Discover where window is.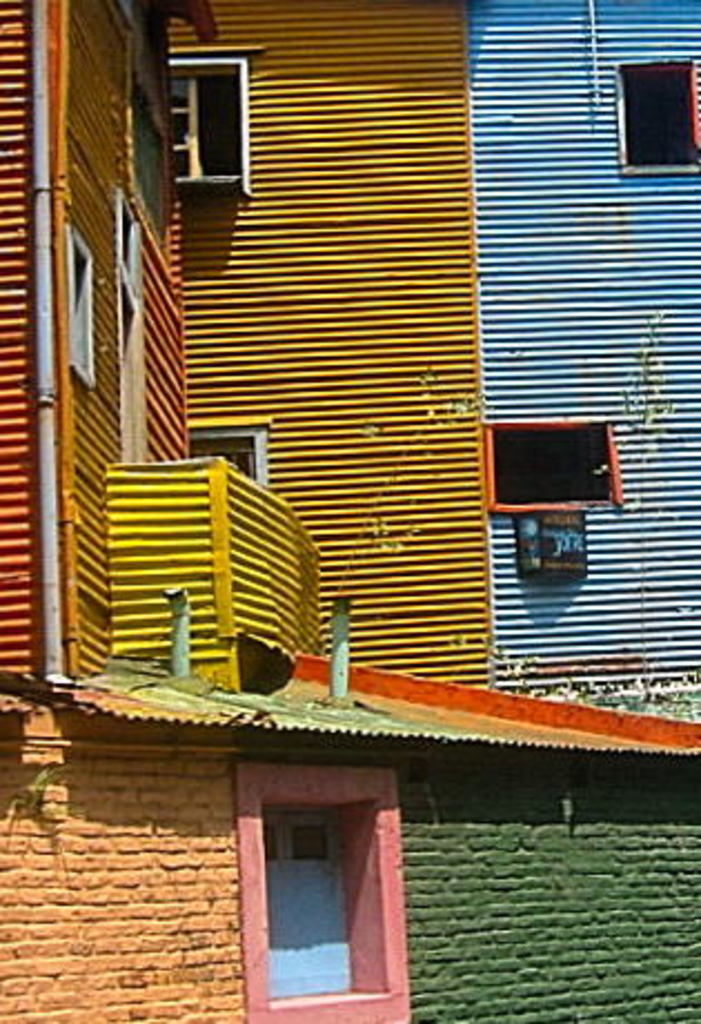
Discovered at l=476, t=416, r=625, b=516.
